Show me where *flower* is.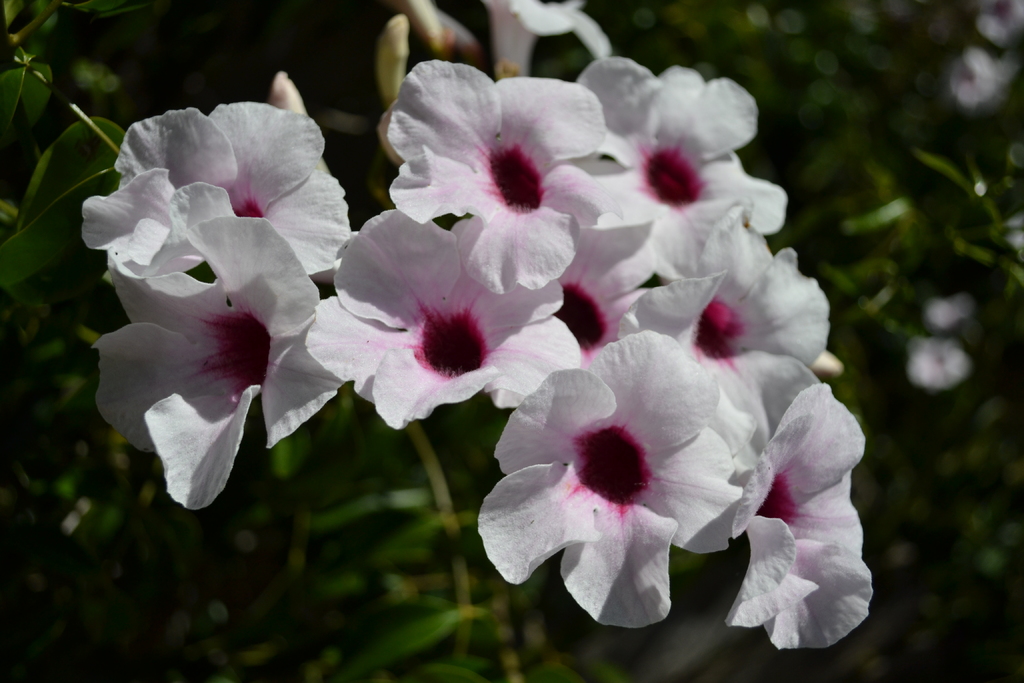
*flower* is at detection(479, 352, 776, 630).
